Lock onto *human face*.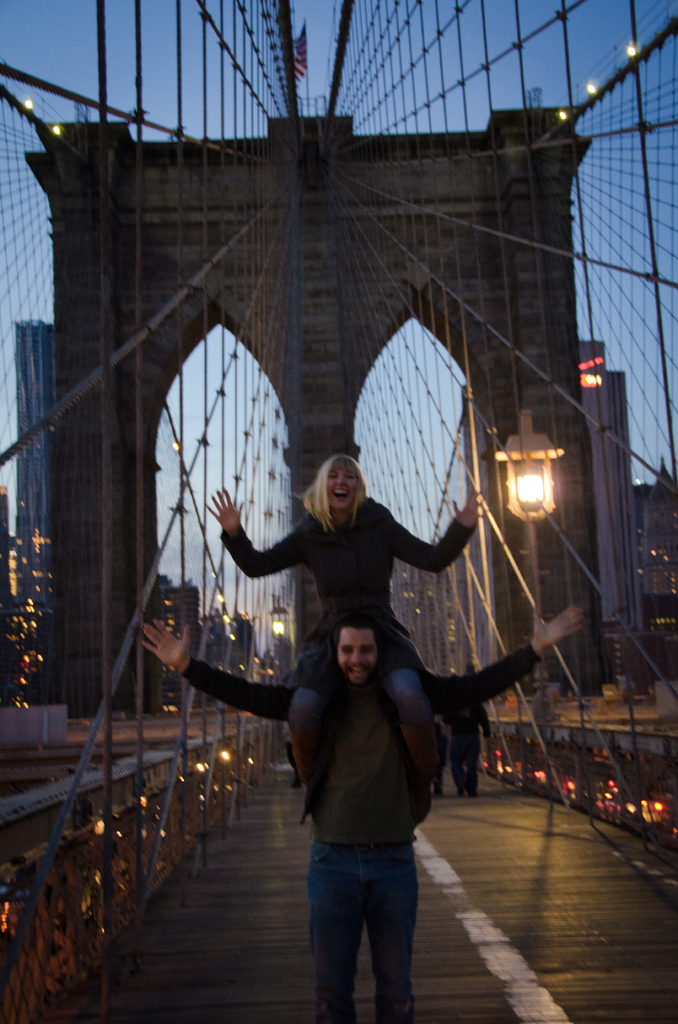
Locked: 327/466/358/509.
